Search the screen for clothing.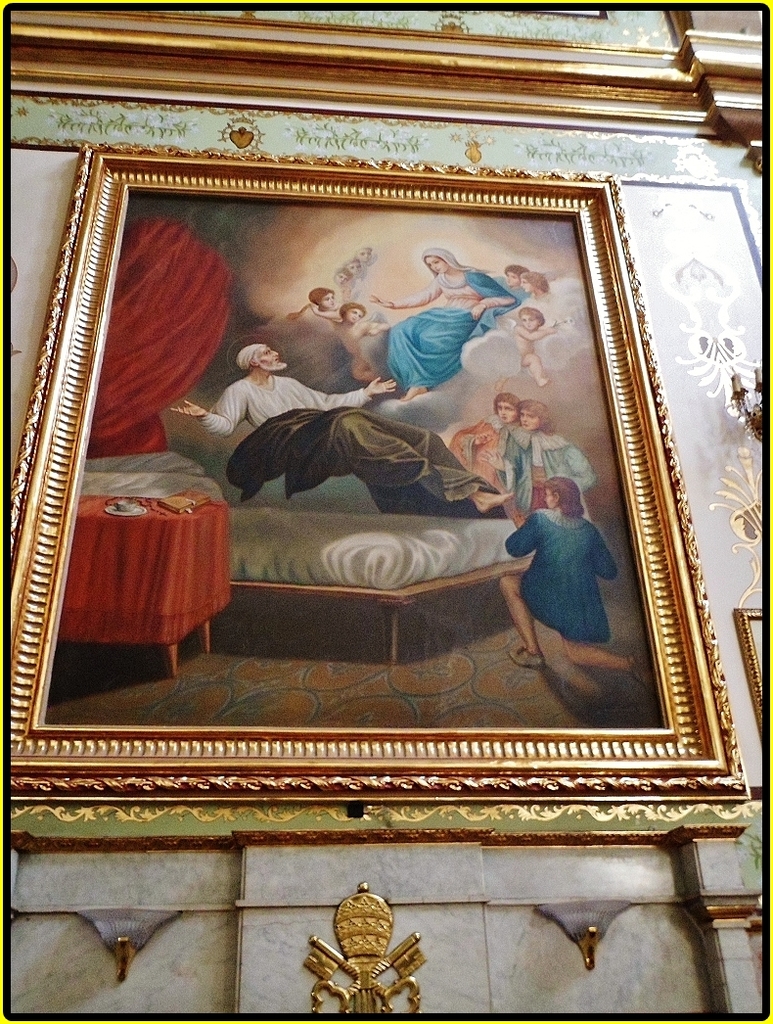
Found at (left=391, top=274, right=516, bottom=386).
